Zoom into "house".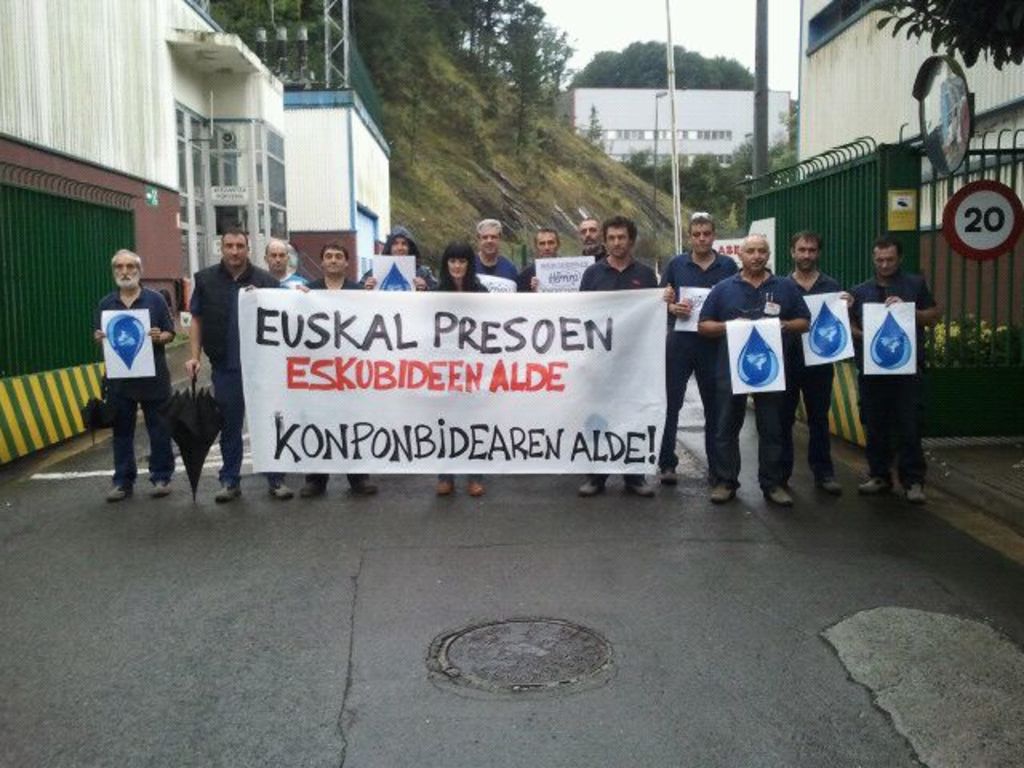
Zoom target: 795 0 1022 232.
